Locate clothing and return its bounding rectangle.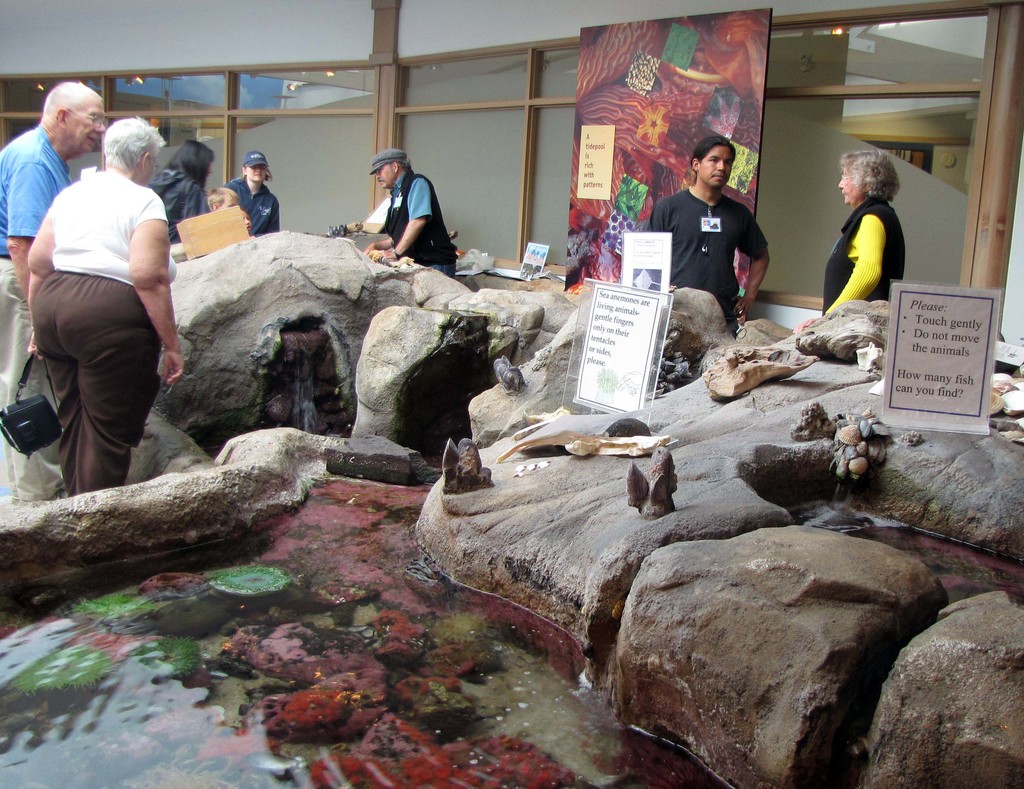
l=383, t=162, r=454, b=281.
